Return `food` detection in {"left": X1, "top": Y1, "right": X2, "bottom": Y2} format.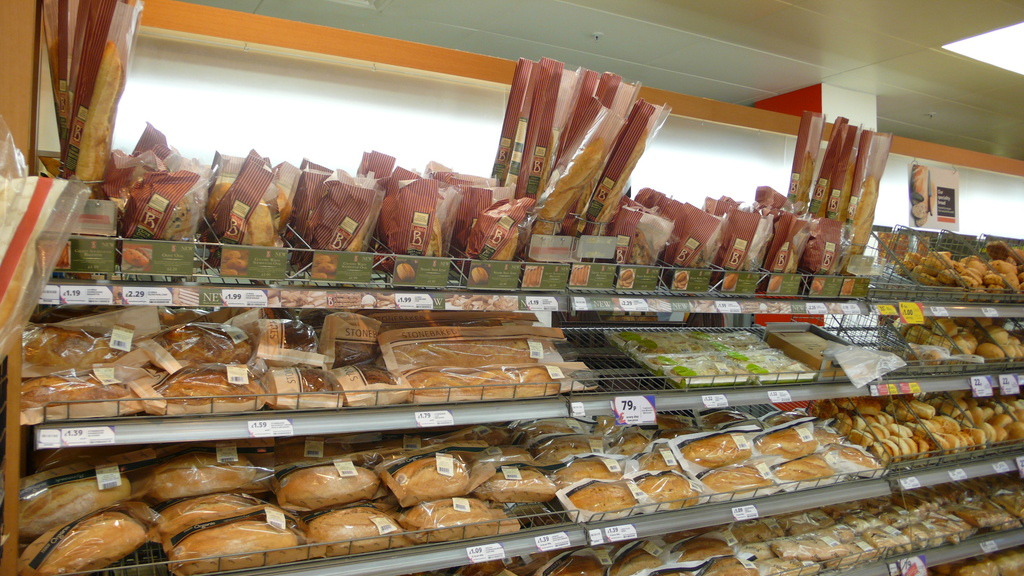
{"left": 273, "top": 467, "right": 374, "bottom": 521}.
